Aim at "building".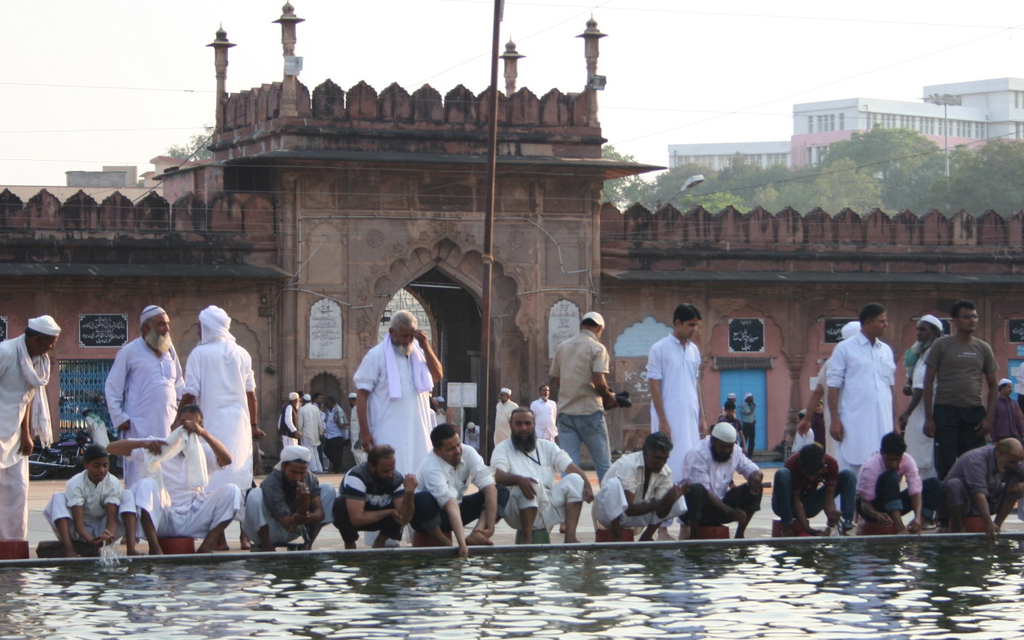
Aimed at x1=667, y1=77, x2=1021, y2=192.
